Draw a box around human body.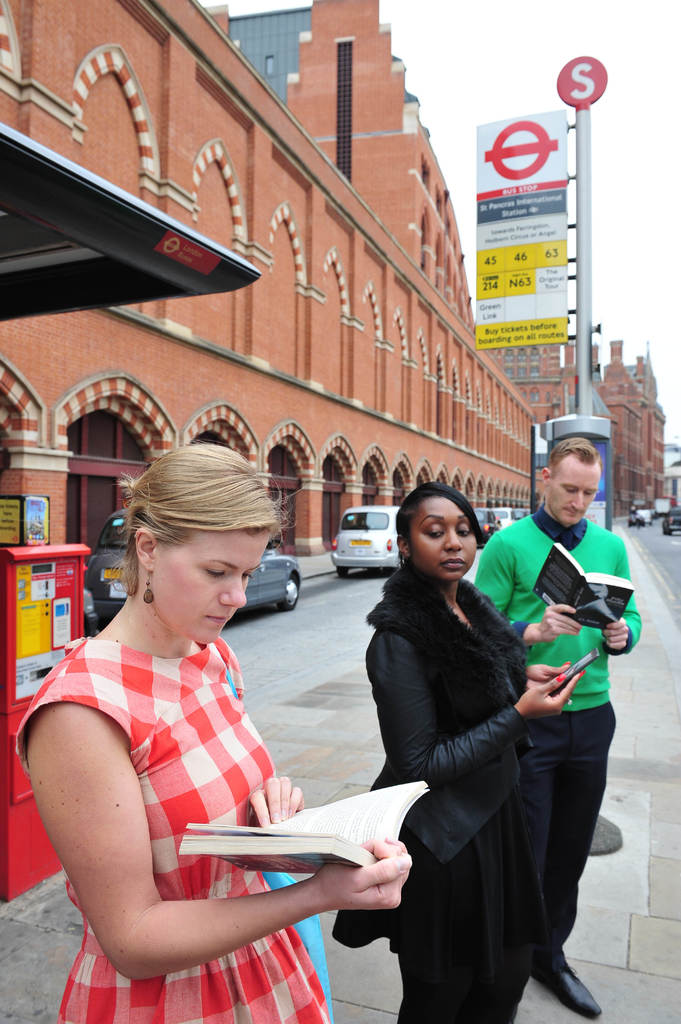
<box>473,505,639,1021</box>.
